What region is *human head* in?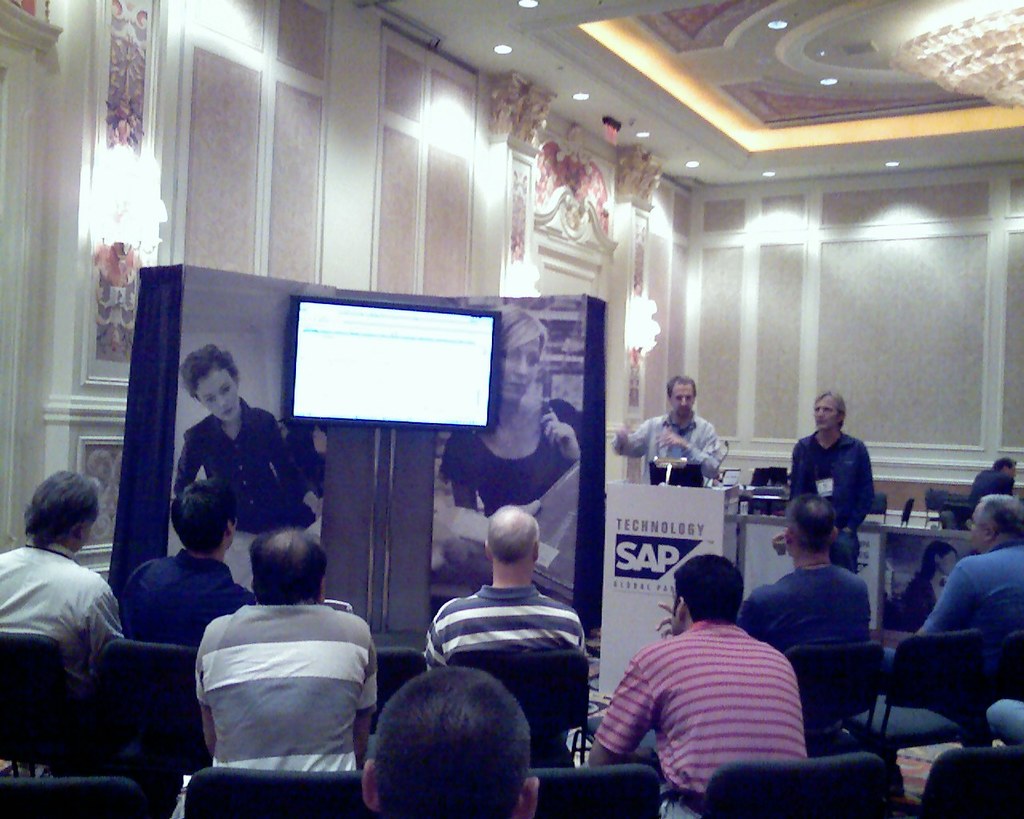
(990, 454, 1021, 480).
